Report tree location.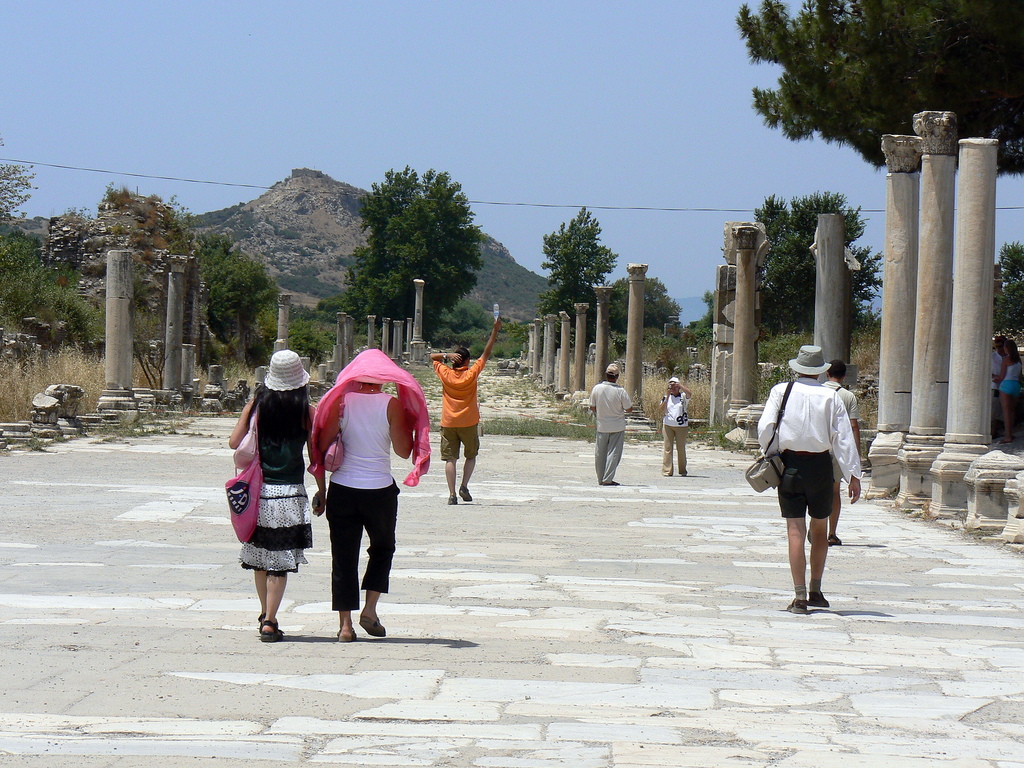
Report: (250, 303, 328, 376).
